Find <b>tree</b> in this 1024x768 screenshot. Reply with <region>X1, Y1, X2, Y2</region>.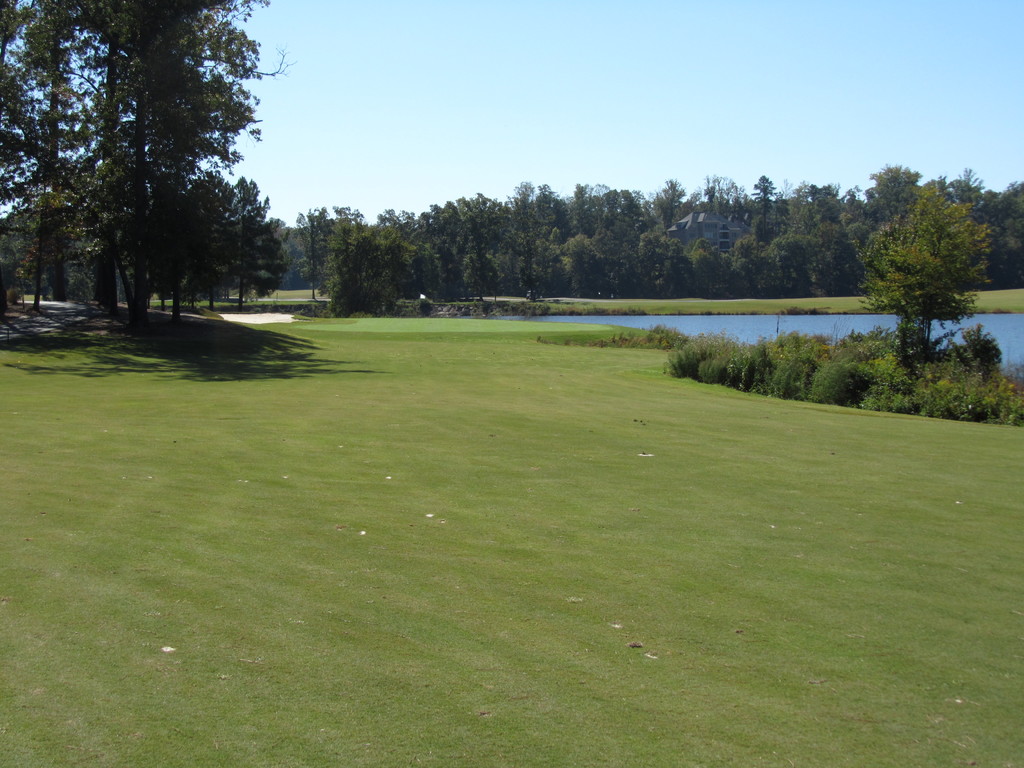
<region>275, 218, 312, 294</region>.
